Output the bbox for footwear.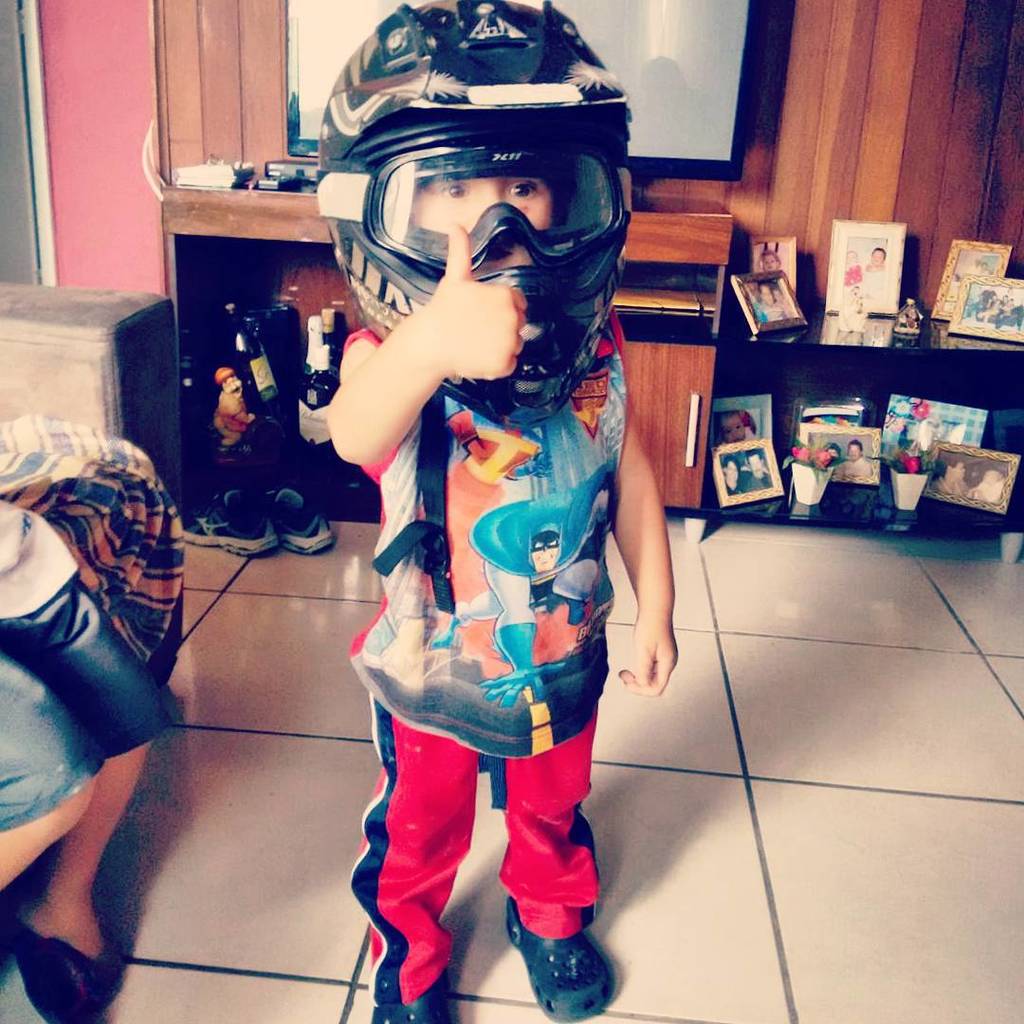
bbox(366, 971, 460, 1023).
